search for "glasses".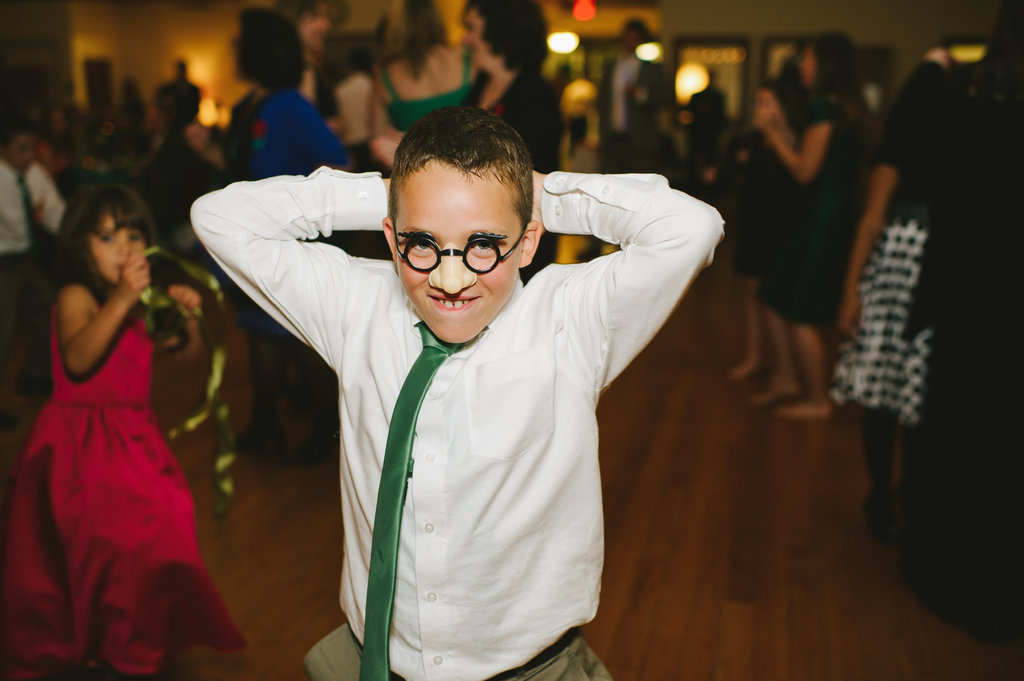
Found at box(386, 218, 527, 277).
